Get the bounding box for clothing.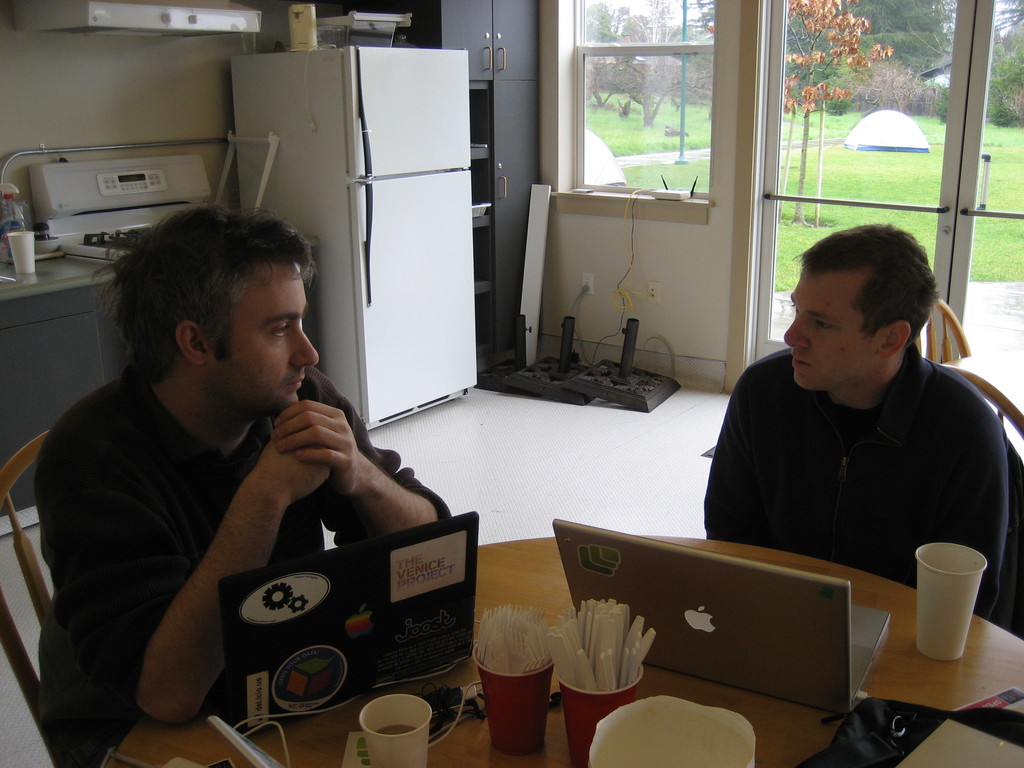
bbox=(704, 352, 1009, 641).
